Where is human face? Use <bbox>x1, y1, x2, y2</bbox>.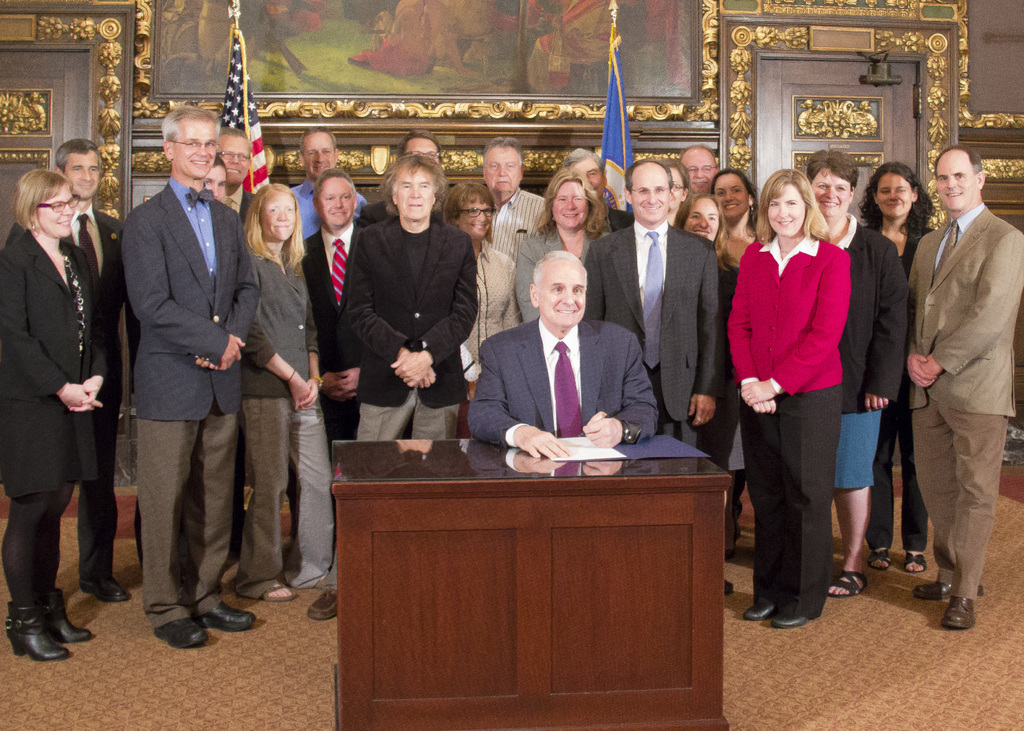
<bbox>264, 197, 291, 237</bbox>.
